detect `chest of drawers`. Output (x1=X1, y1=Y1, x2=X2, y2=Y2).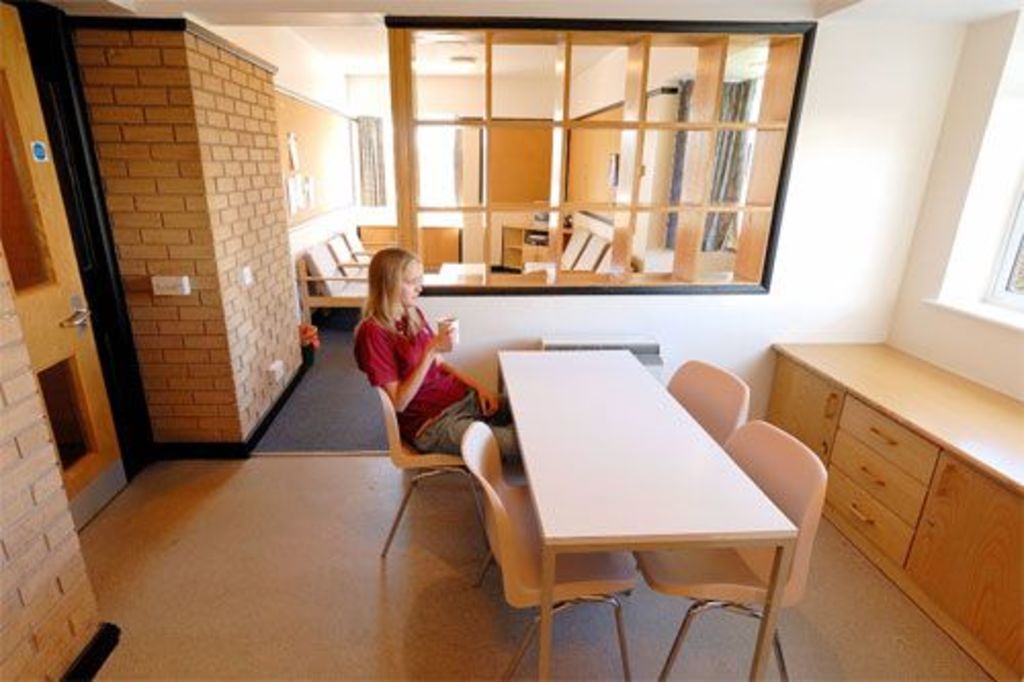
(x1=502, y1=219, x2=569, y2=268).
